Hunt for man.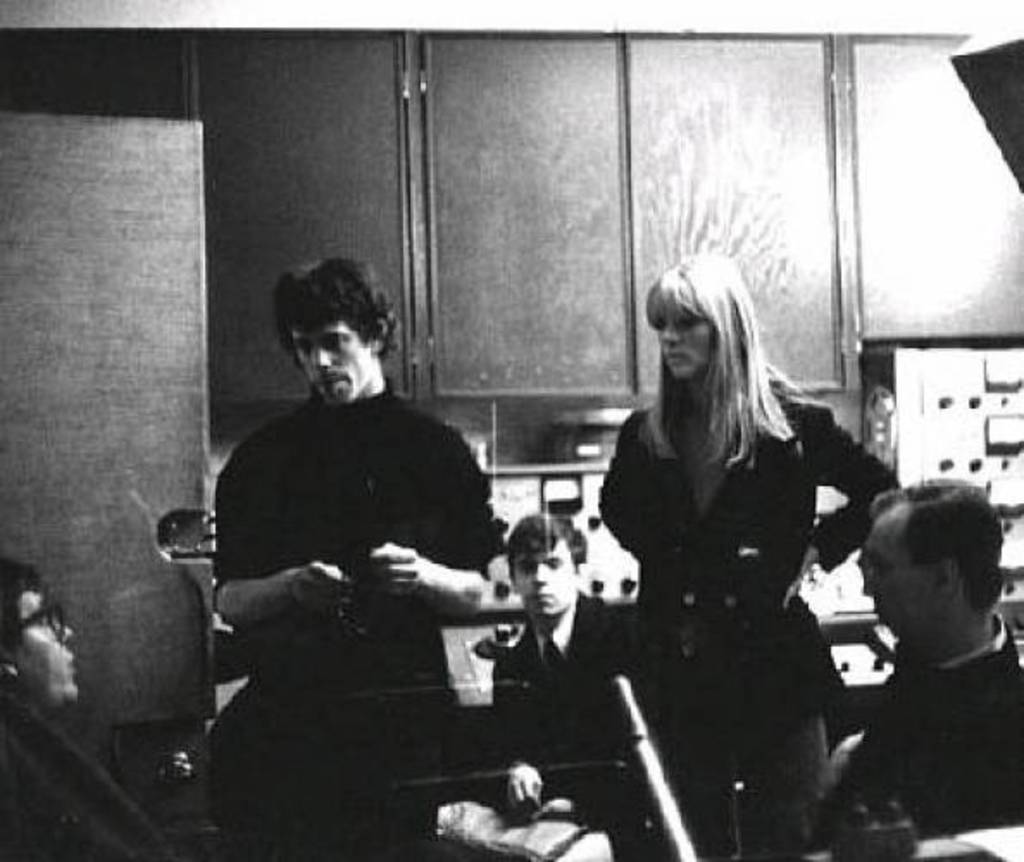
Hunted down at pyautogui.locateOnScreen(197, 259, 564, 838).
